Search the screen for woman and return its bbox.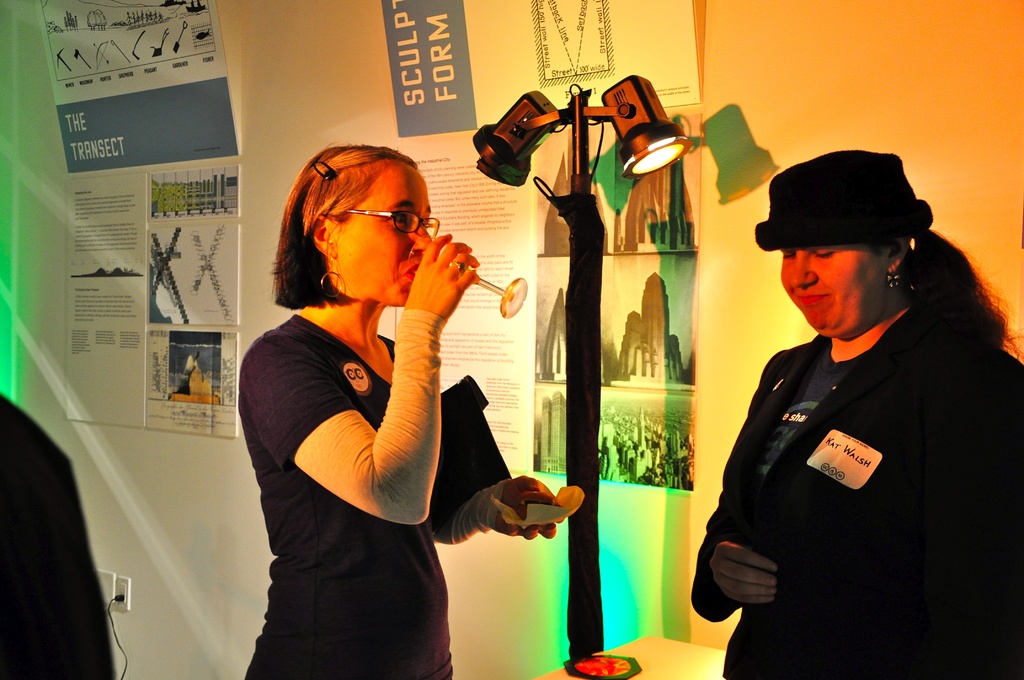
Found: (left=243, top=145, right=585, bottom=679).
